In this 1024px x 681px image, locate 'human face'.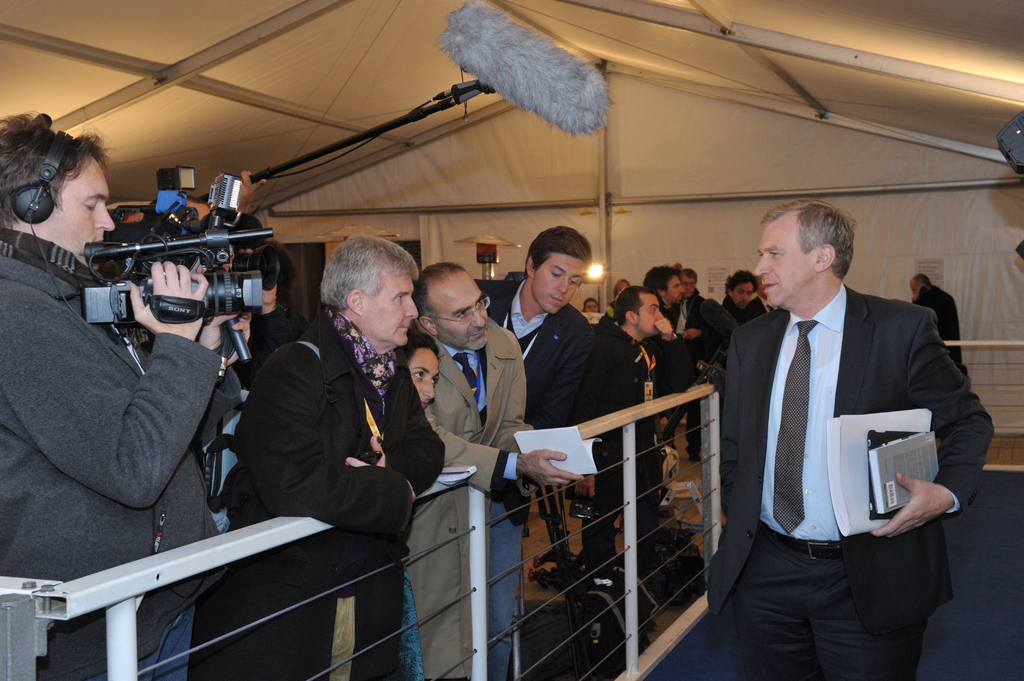
Bounding box: {"x1": 637, "y1": 294, "x2": 663, "y2": 335}.
